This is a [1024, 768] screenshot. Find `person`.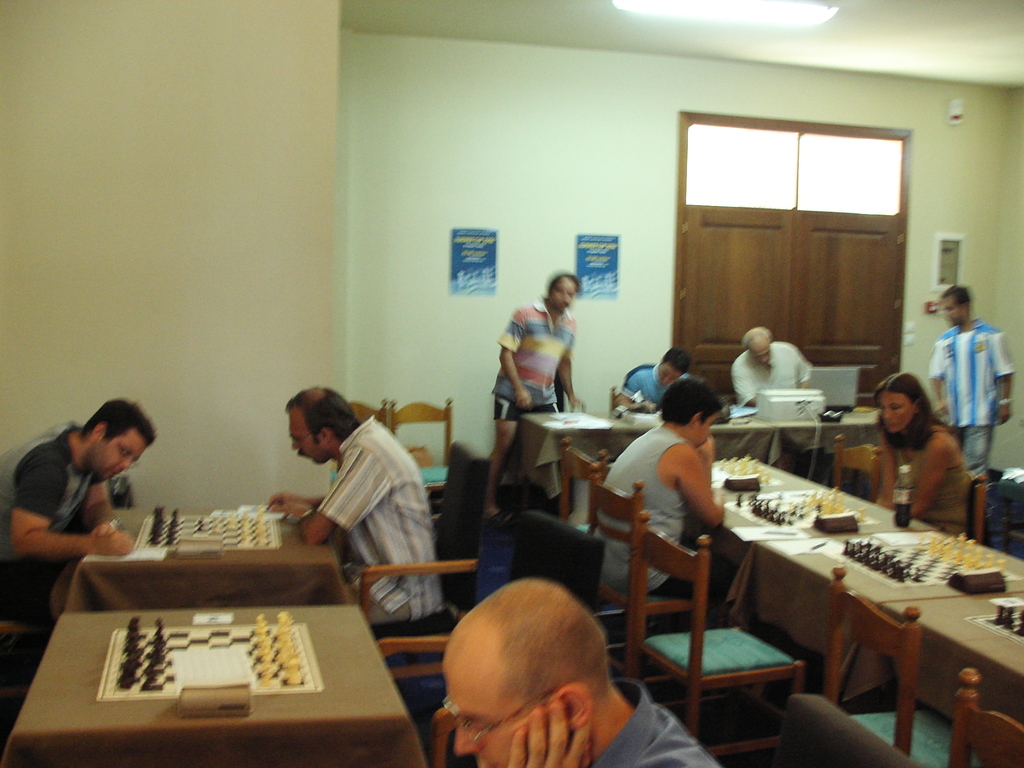
Bounding box: (x1=440, y1=579, x2=721, y2=767).
